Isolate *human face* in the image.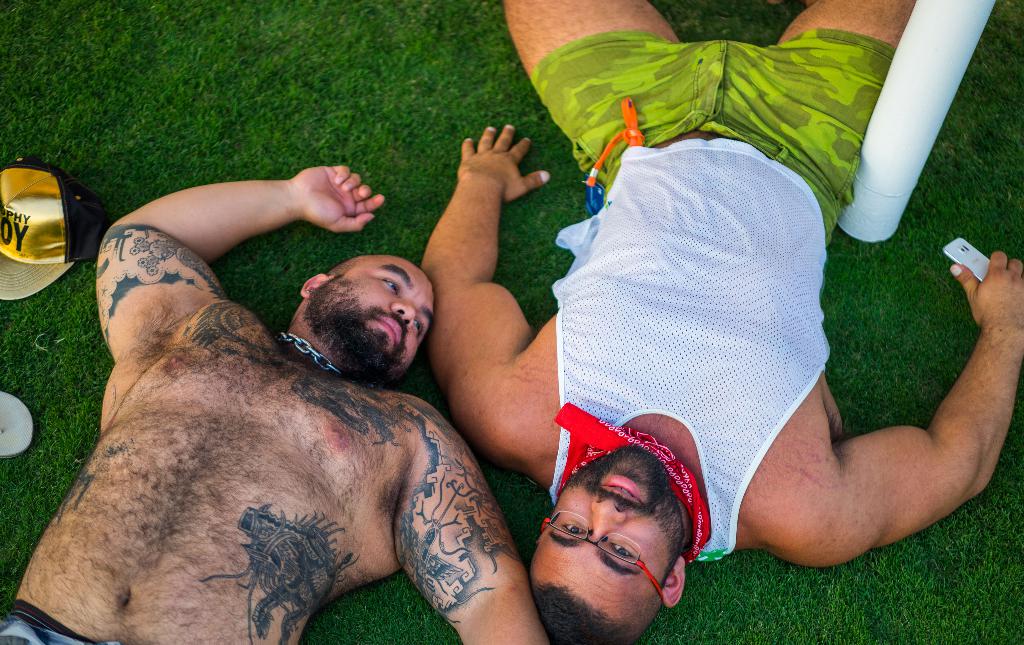
Isolated region: 307, 250, 438, 372.
